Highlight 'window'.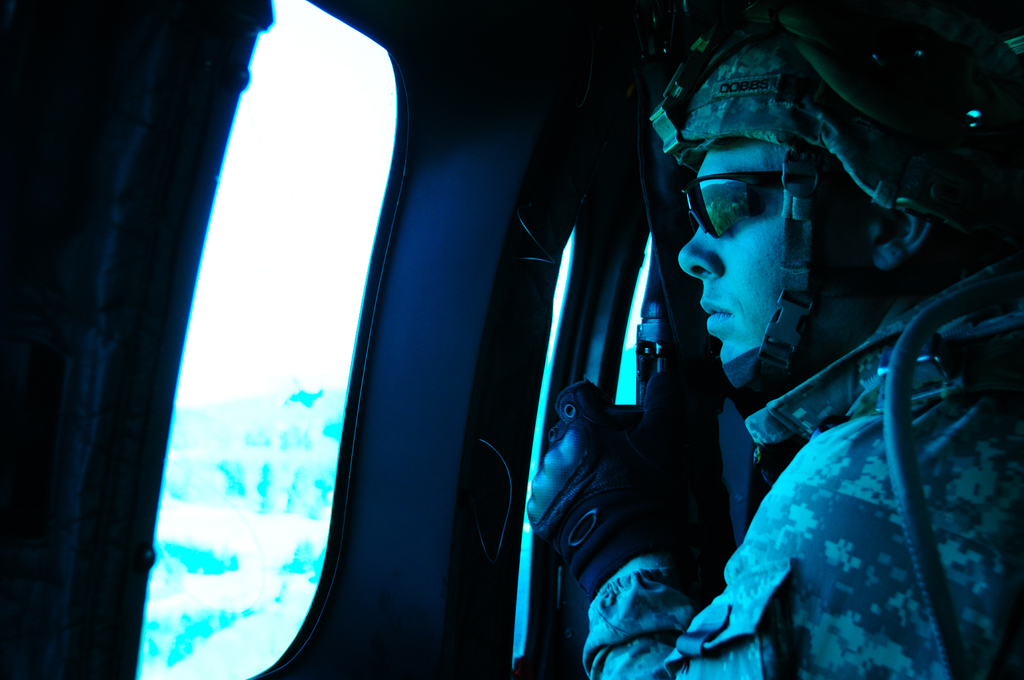
Highlighted region: detection(139, 43, 406, 672).
